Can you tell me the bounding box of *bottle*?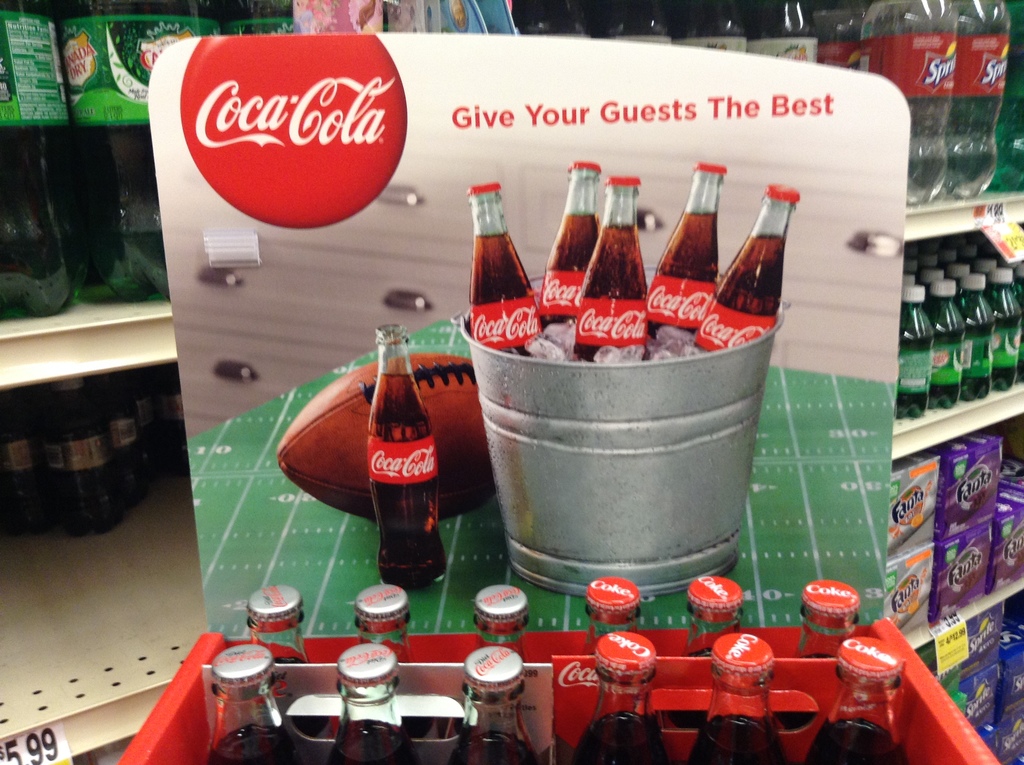
[left=353, top=583, right=410, bottom=662].
